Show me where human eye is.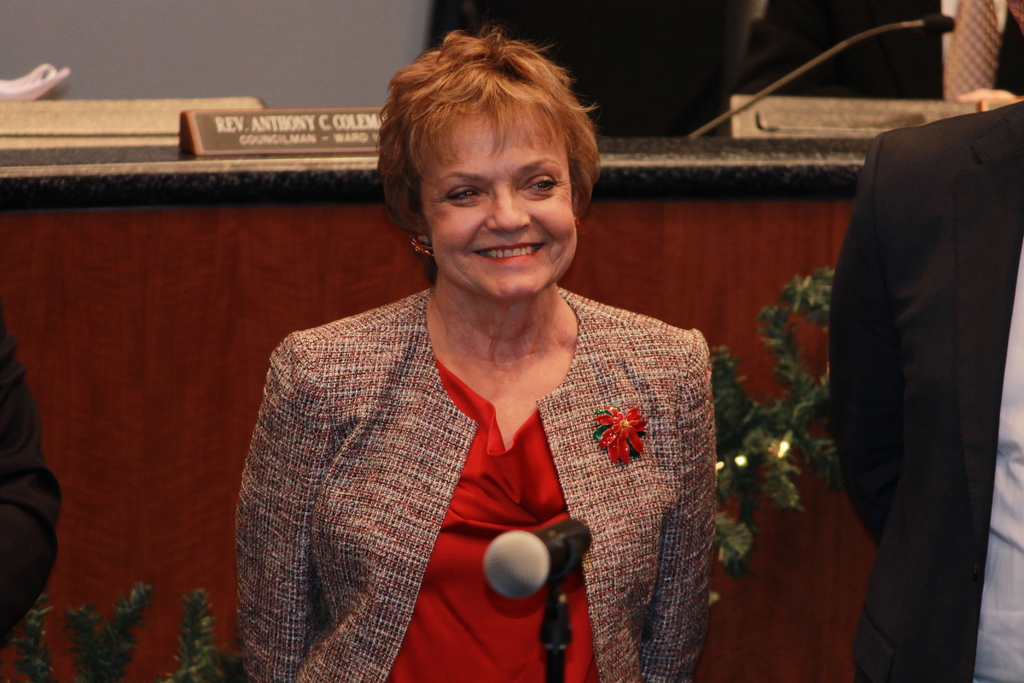
human eye is at <region>522, 176, 557, 195</region>.
